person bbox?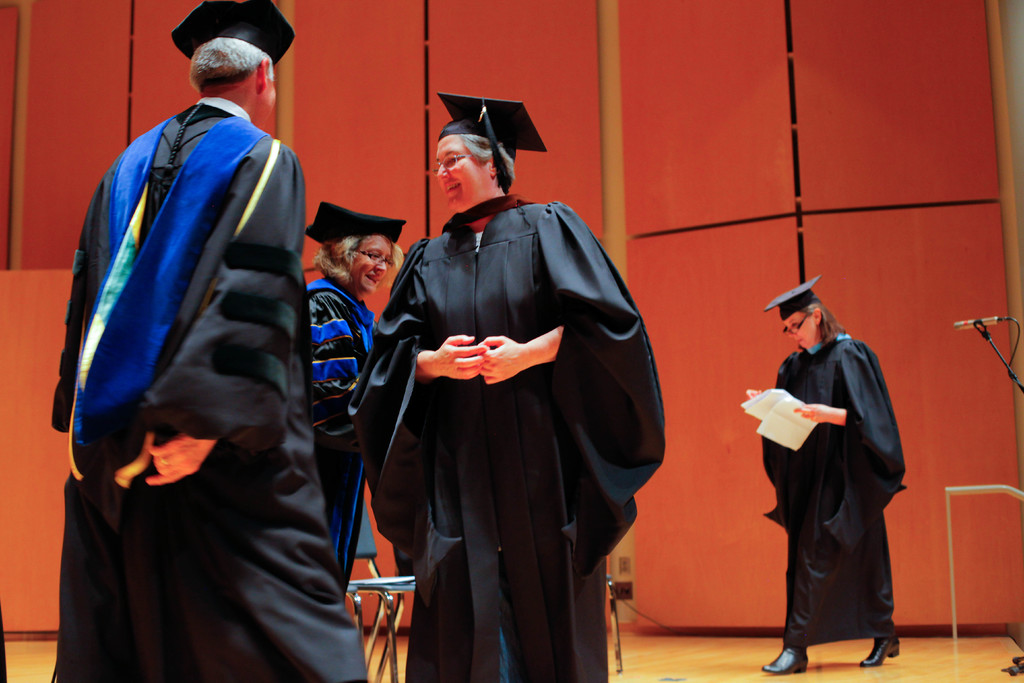
detection(753, 259, 911, 670)
